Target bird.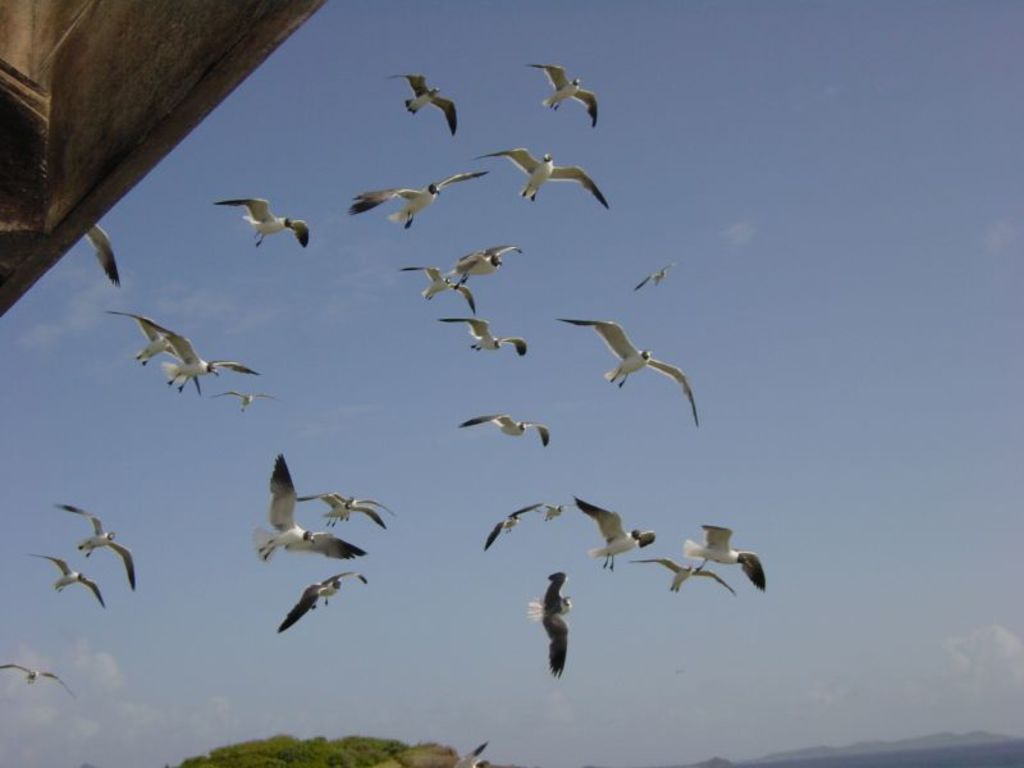
Target region: [244,449,364,568].
